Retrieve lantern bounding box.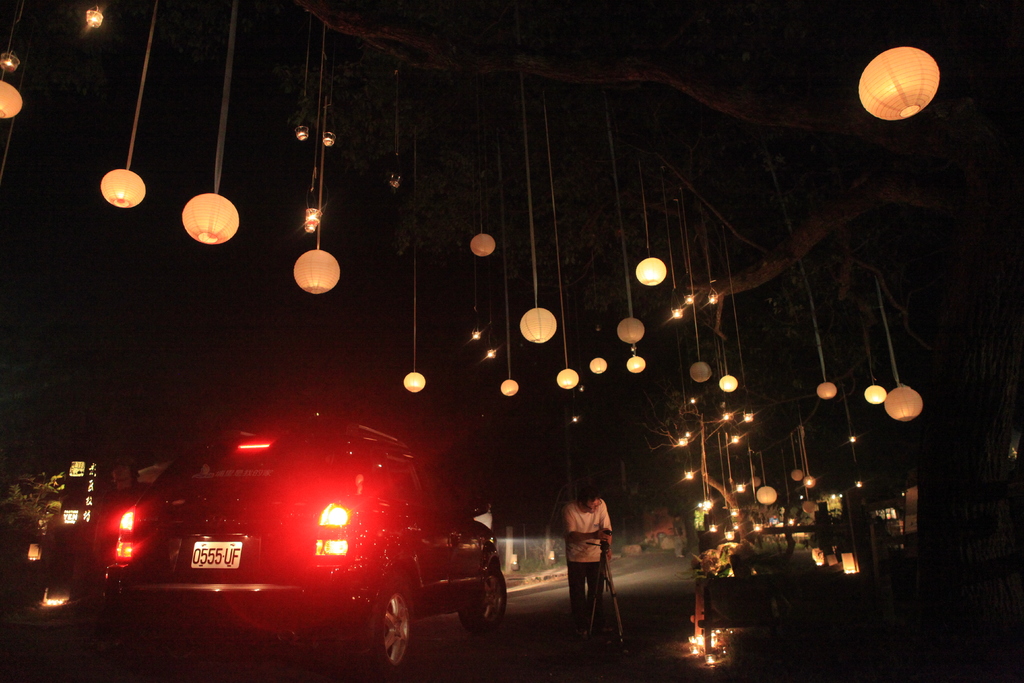
Bounding box: rect(322, 132, 338, 151).
